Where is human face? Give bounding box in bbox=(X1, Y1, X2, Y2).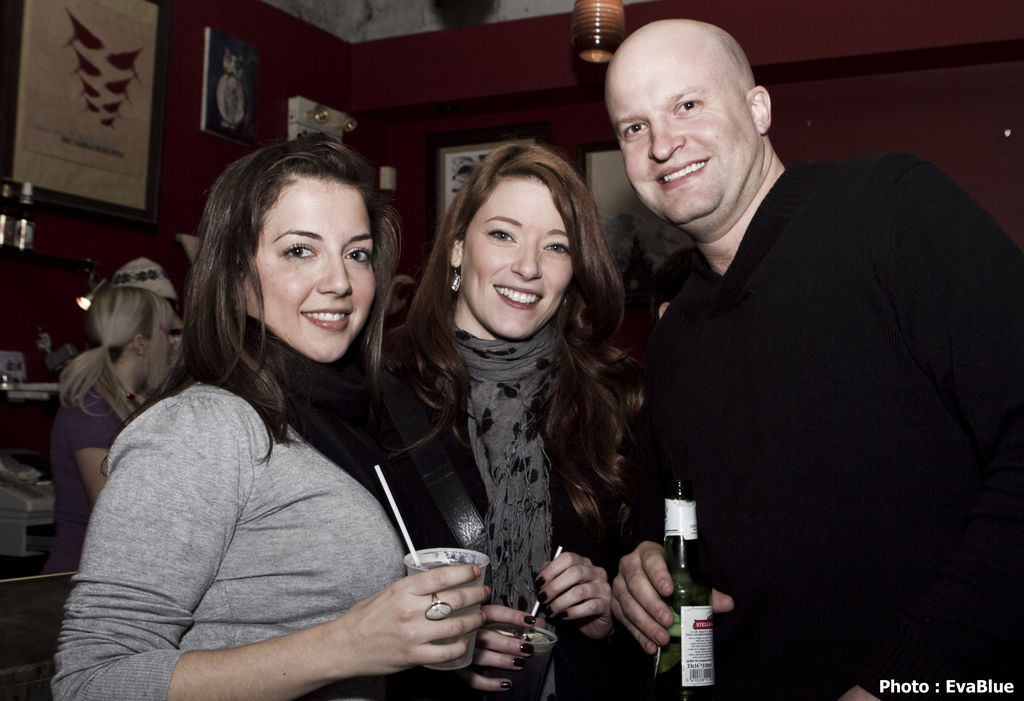
bbox=(605, 33, 758, 226).
